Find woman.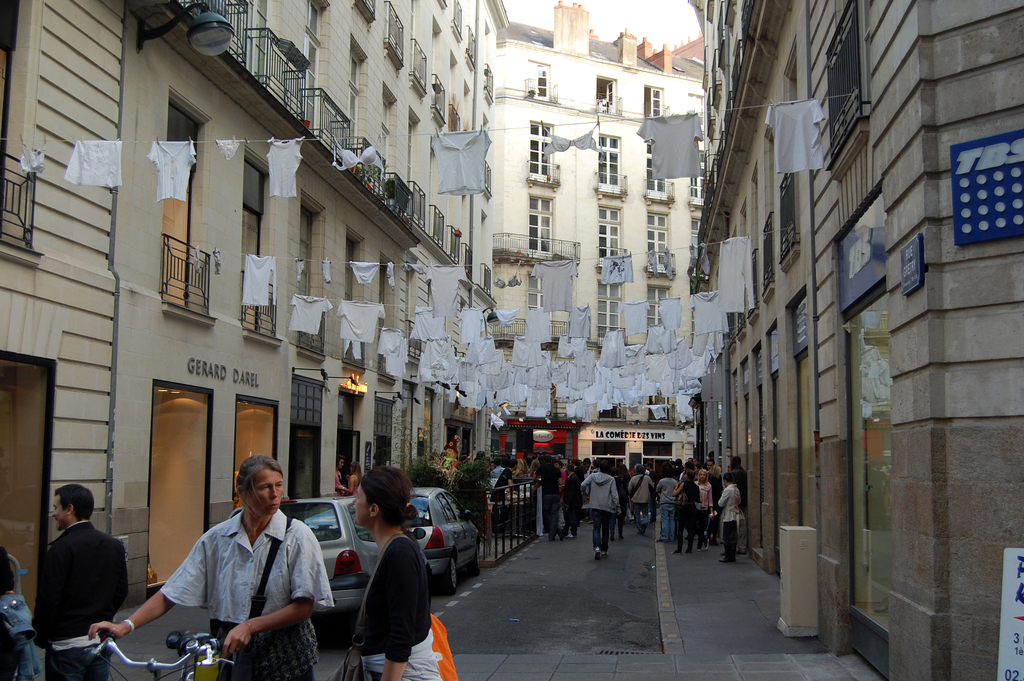
bbox(608, 465, 634, 543).
